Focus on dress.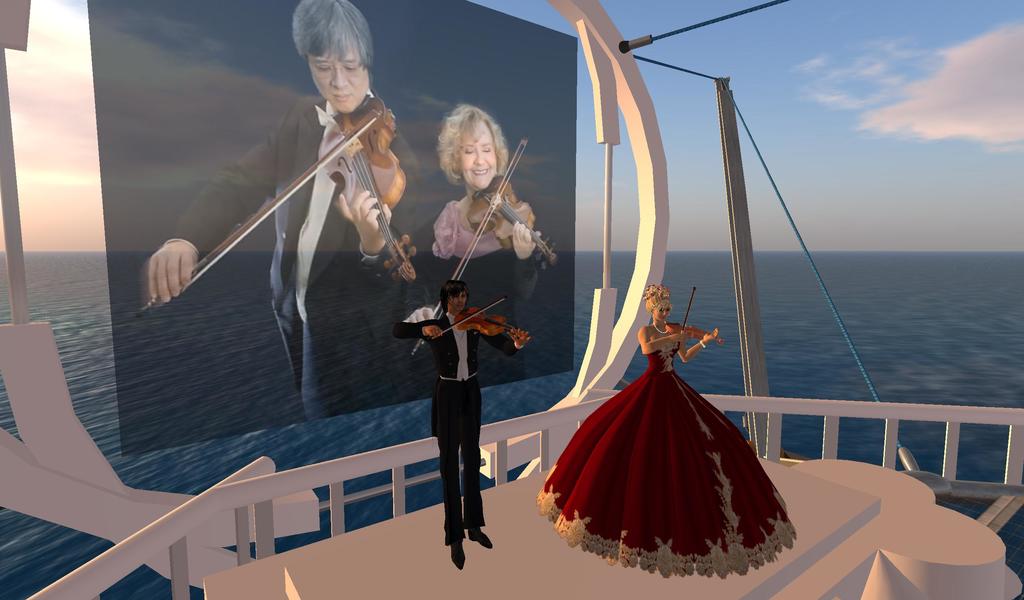
Focused at x1=390 y1=202 x2=536 y2=398.
